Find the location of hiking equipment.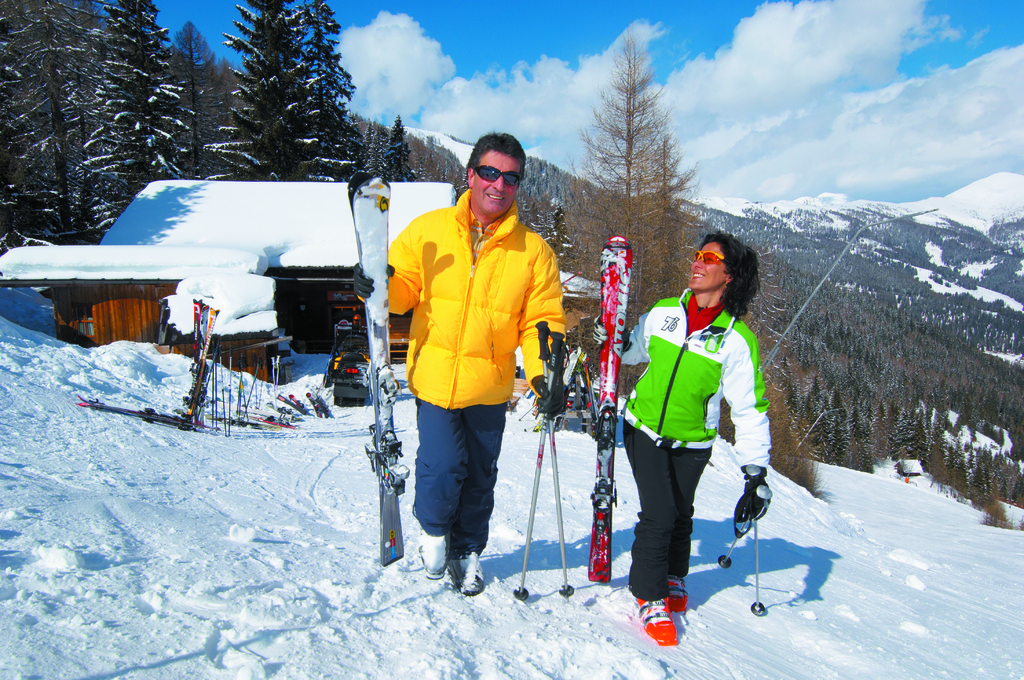
Location: box=[336, 156, 415, 581].
